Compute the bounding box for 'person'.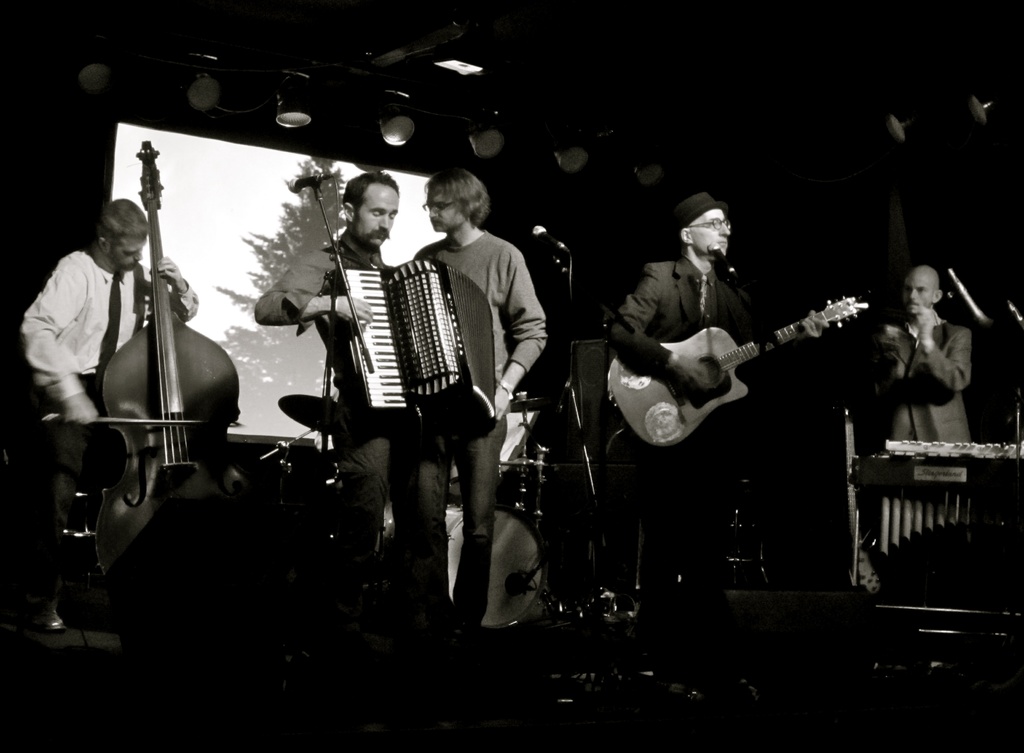
<bbox>611, 201, 835, 708</bbox>.
